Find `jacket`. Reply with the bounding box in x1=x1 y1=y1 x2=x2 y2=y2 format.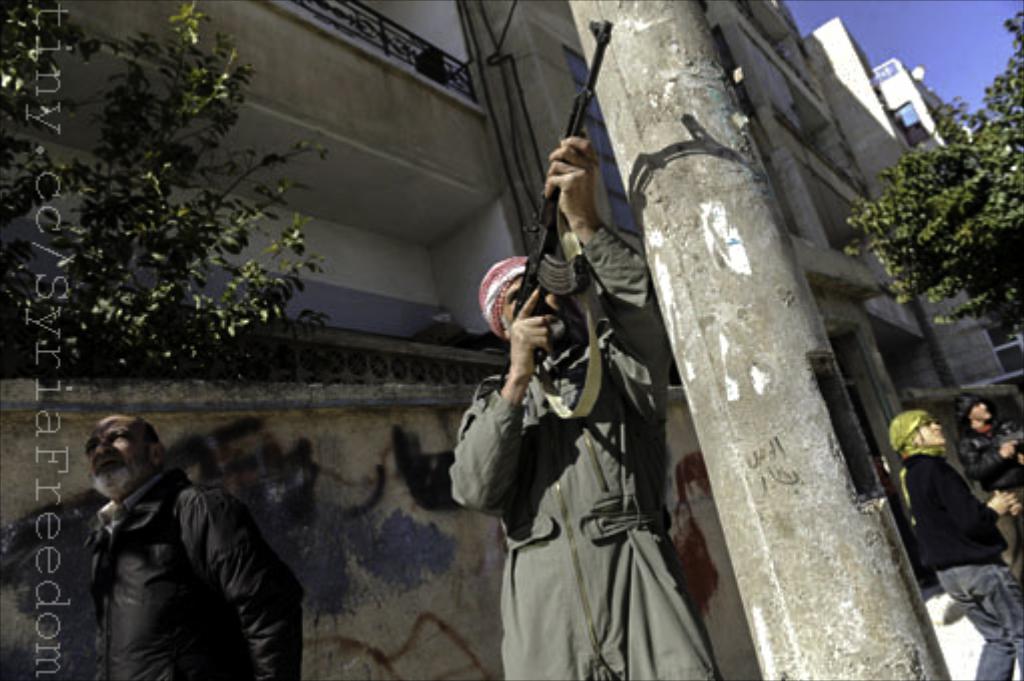
x1=952 y1=427 x2=1022 y2=509.
